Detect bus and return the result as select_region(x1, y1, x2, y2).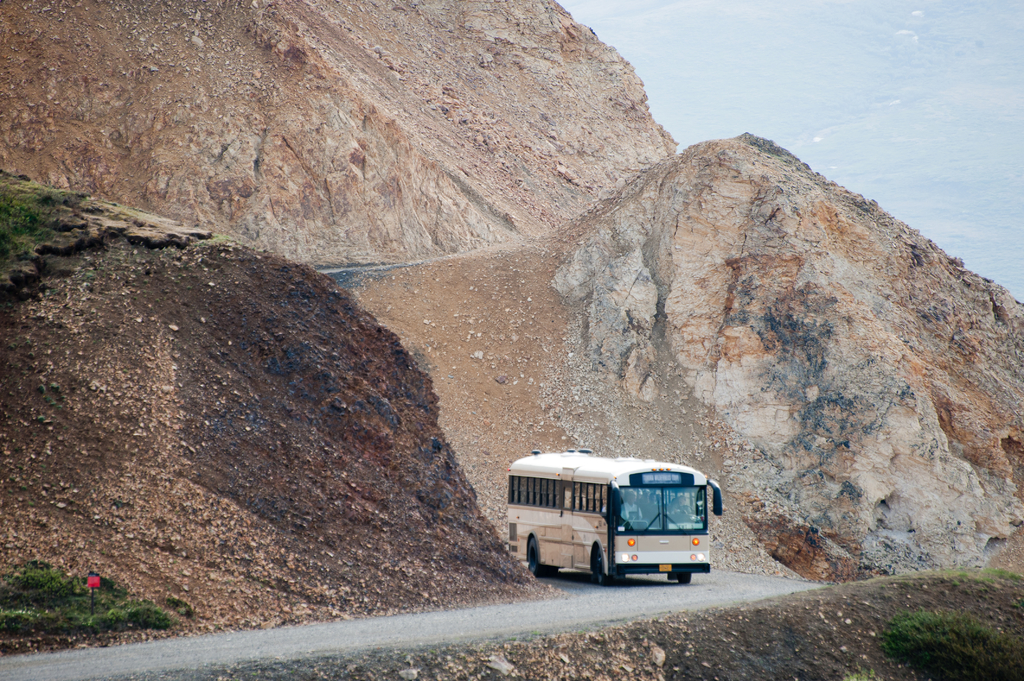
select_region(509, 447, 721, 586).
